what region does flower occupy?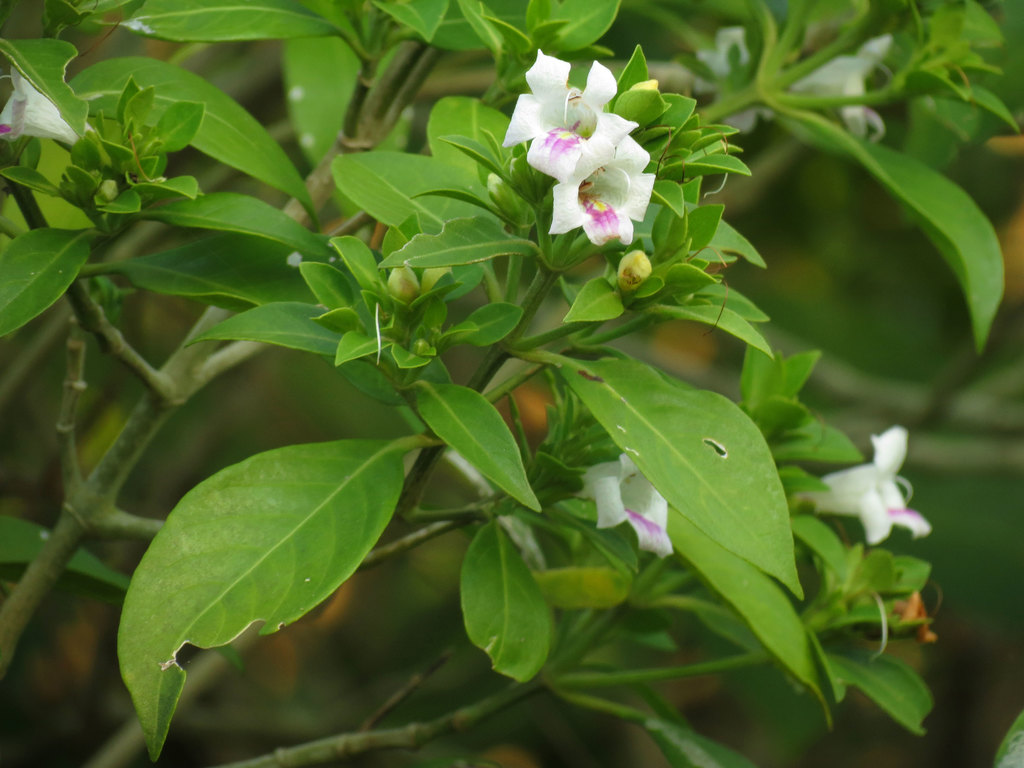
region(546, 140, 657, 252).
